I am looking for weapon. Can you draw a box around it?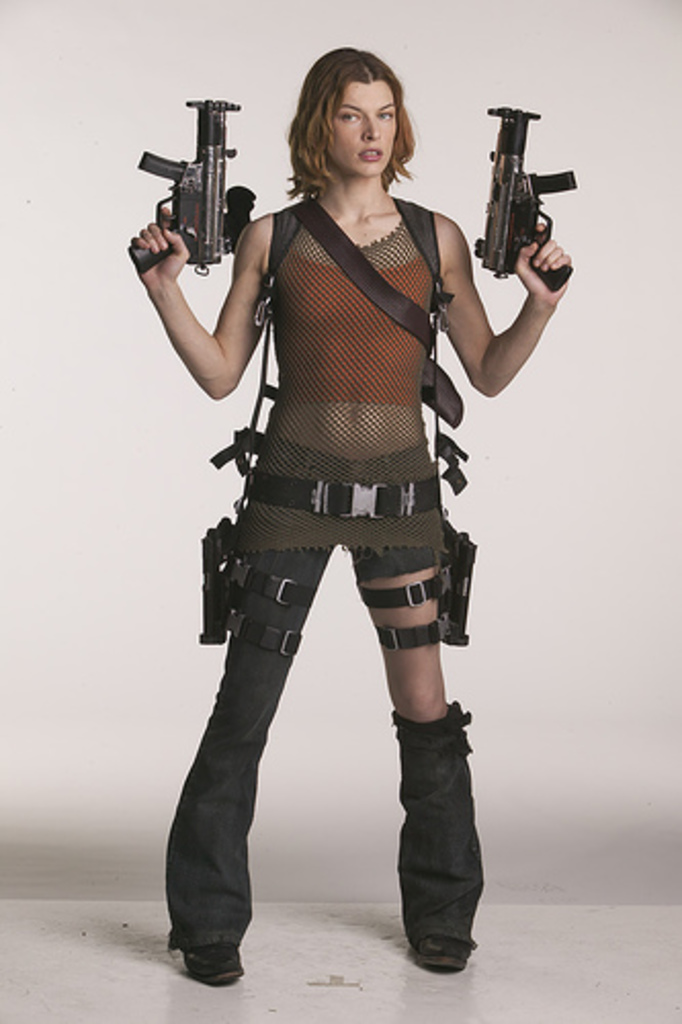
Sure, the bounding box is Rect(442, 516, 485, 651).
